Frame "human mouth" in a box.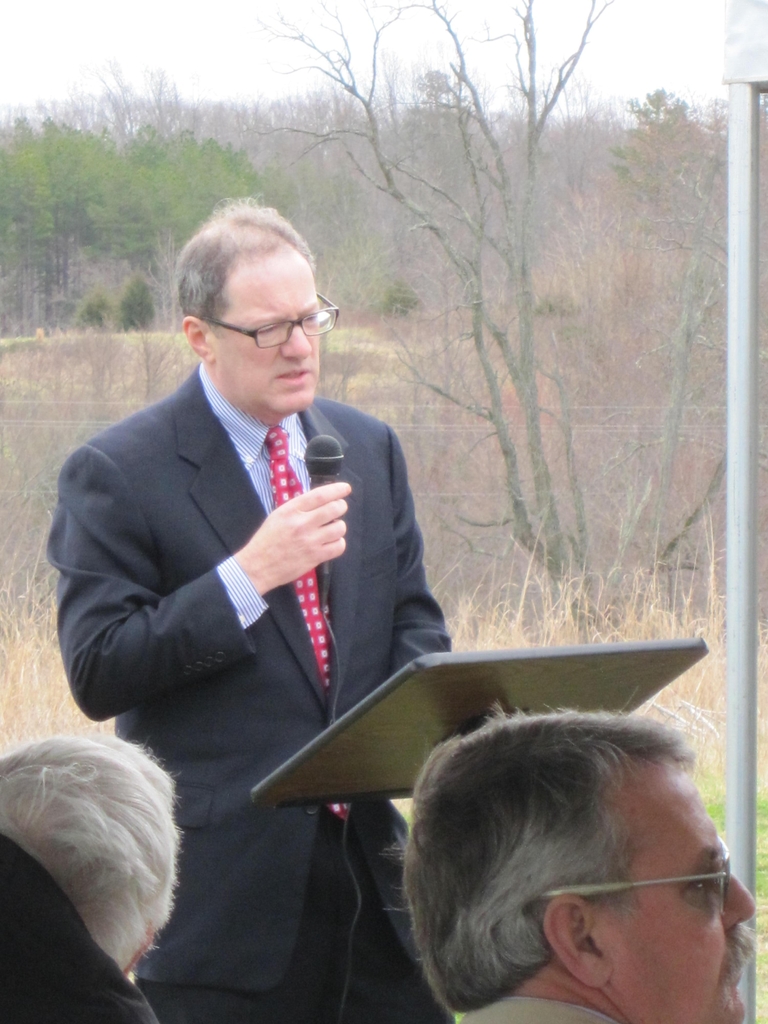
locate(276, 366, 307, 385).
